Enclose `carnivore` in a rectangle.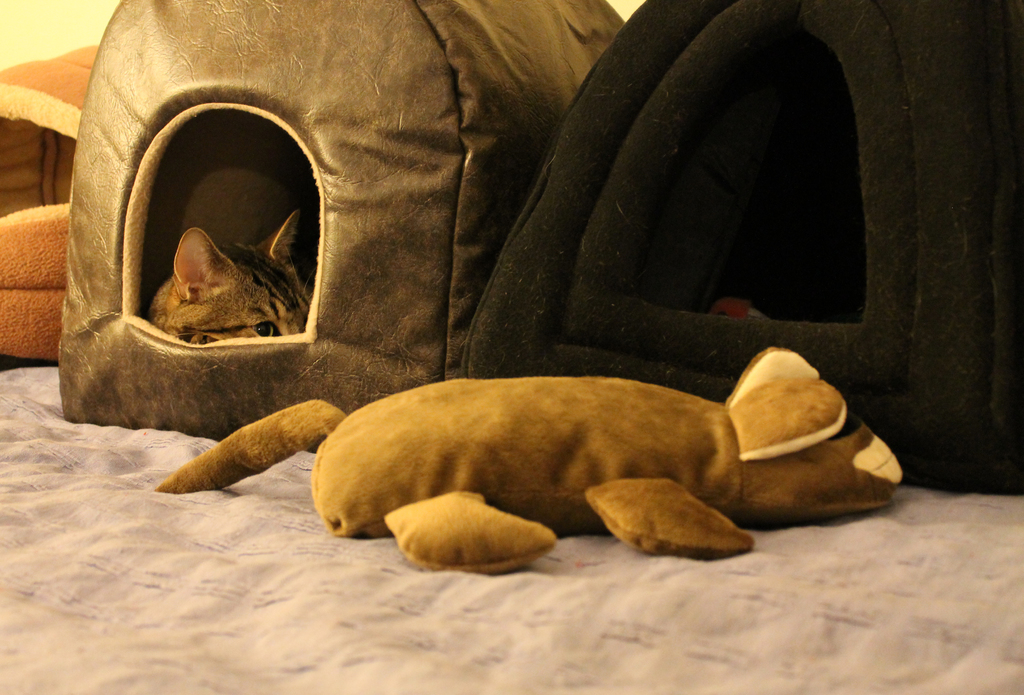
[143,203,313,344].
